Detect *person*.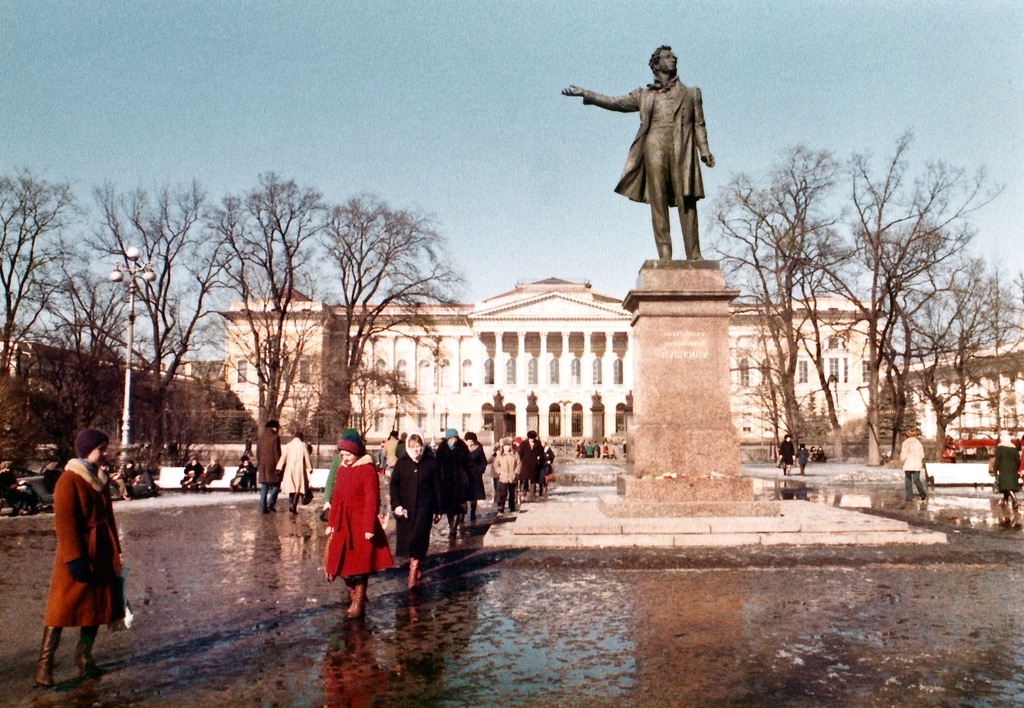
Detected at bbox=(33, 428, 129, 695).
